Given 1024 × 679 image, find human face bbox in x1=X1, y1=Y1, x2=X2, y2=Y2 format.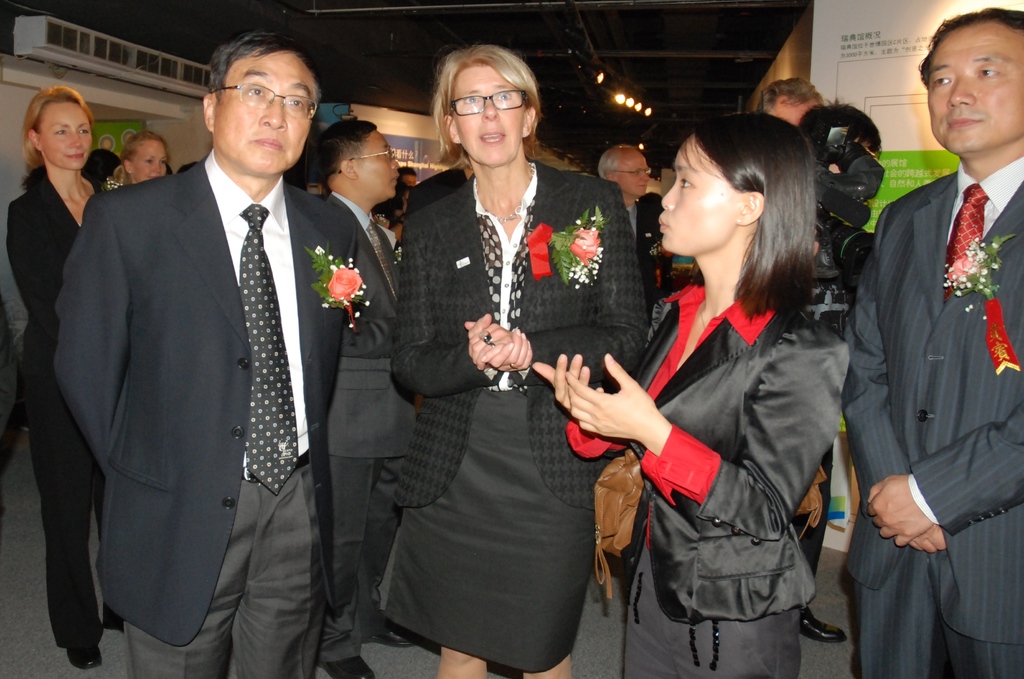
x1=924, y1=20, x2=1023, y2=161.
